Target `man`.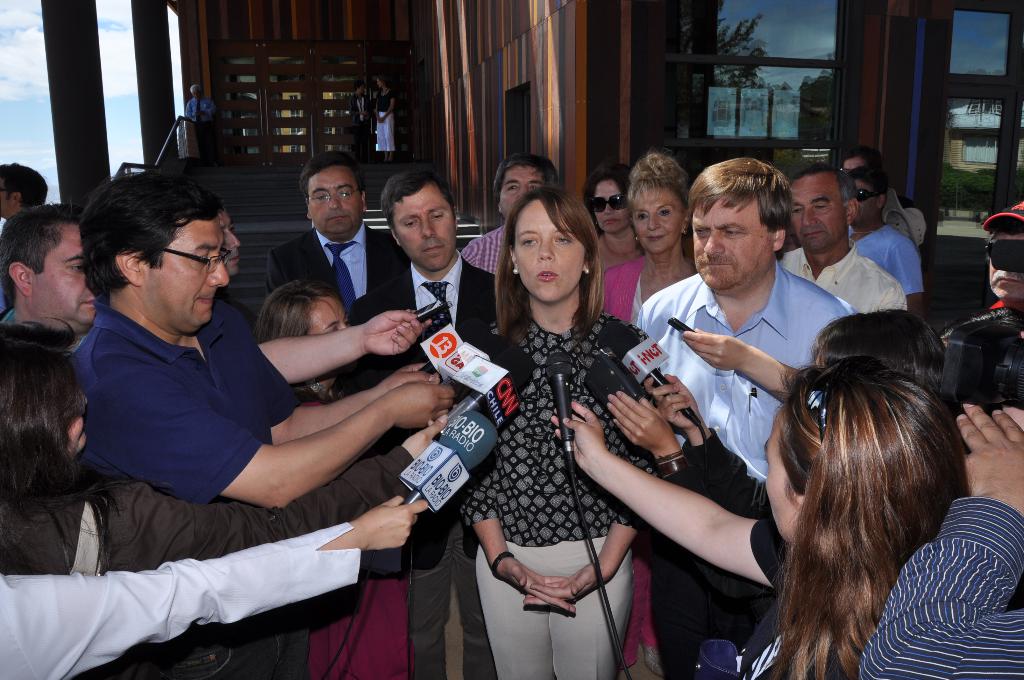
Target region: 860 403 1023 679.
